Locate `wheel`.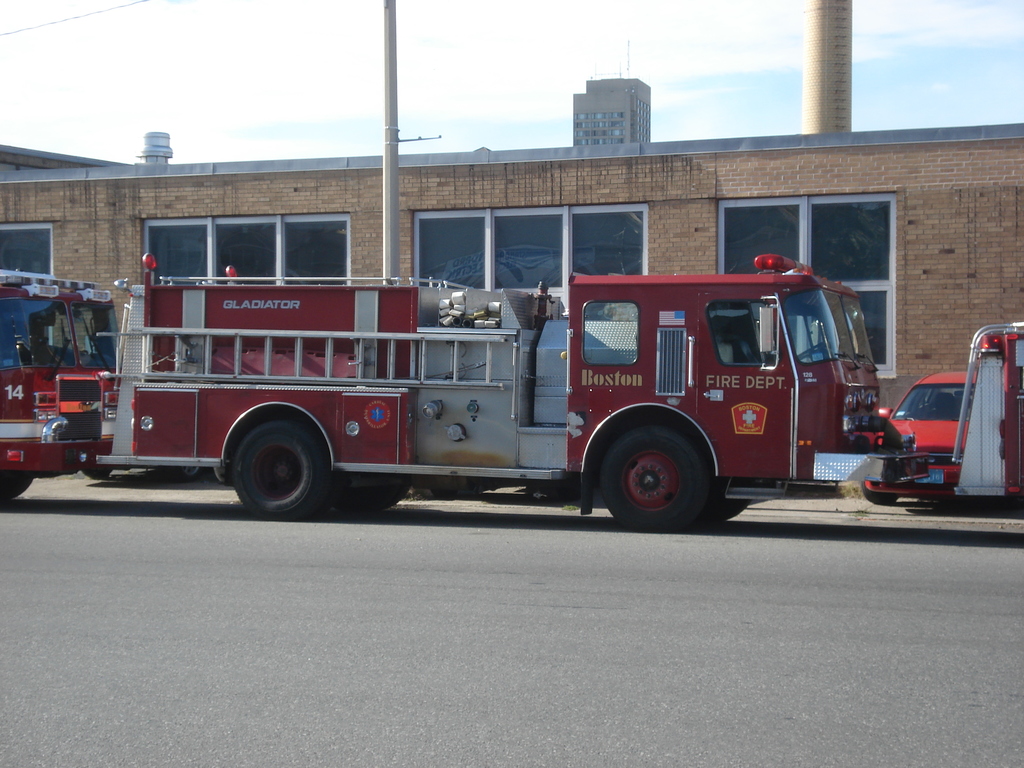
Bounding box: 82, 462, 117, 477.
